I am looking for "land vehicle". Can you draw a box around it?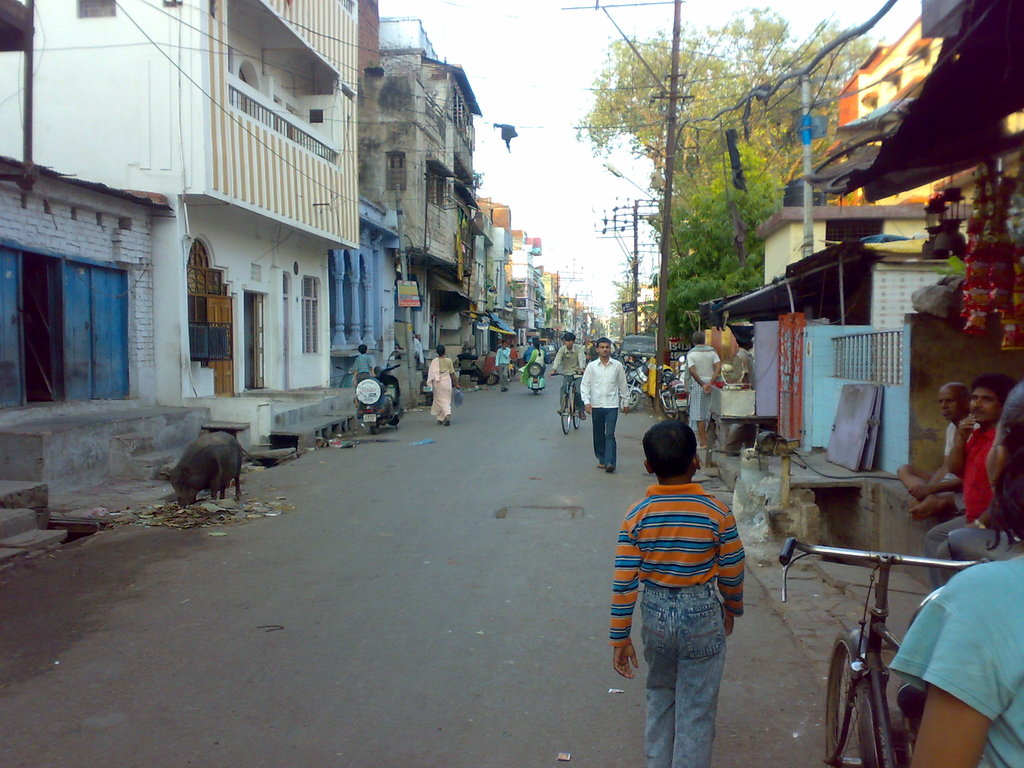
Sure, the bounding box is Rect(760, 517, 1013, 758).
